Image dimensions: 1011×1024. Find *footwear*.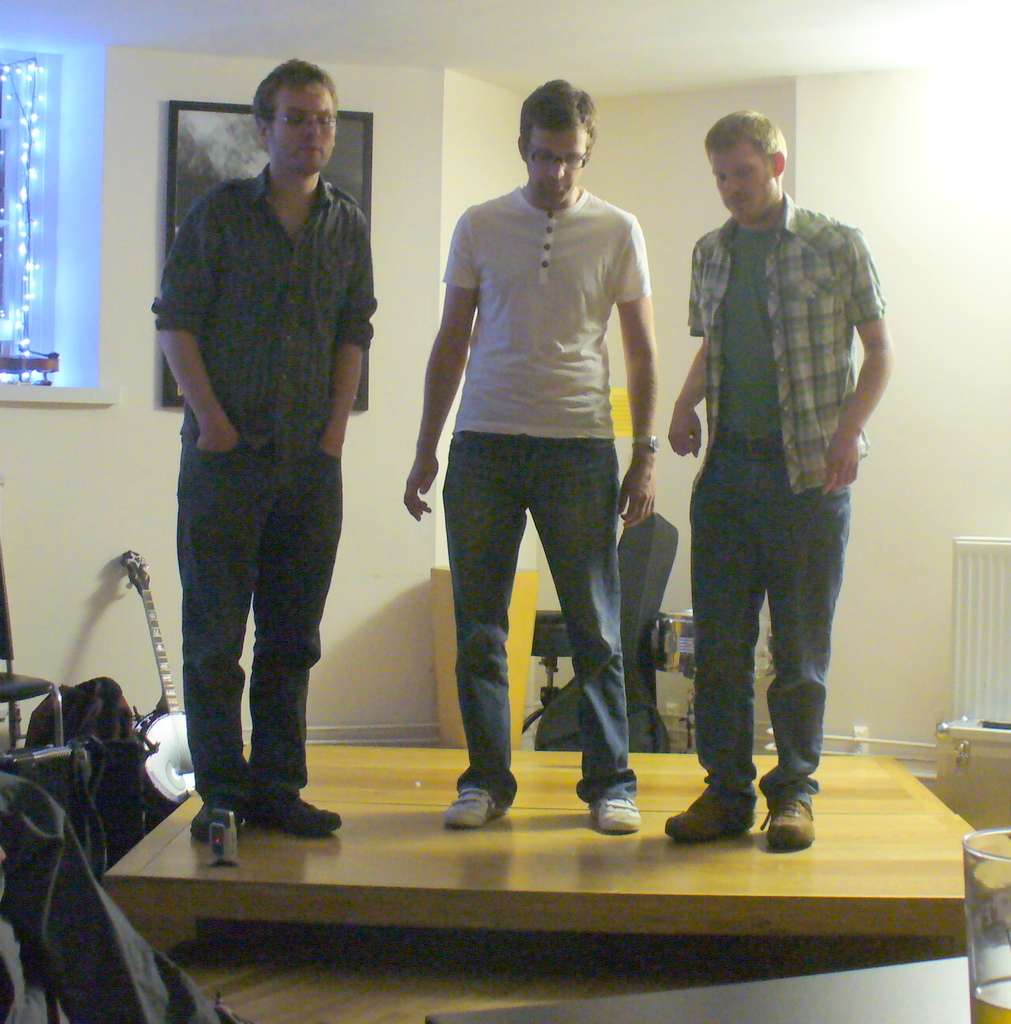
{"left": 216, "top": 984, "right": 258, "bottom": 1023}.
